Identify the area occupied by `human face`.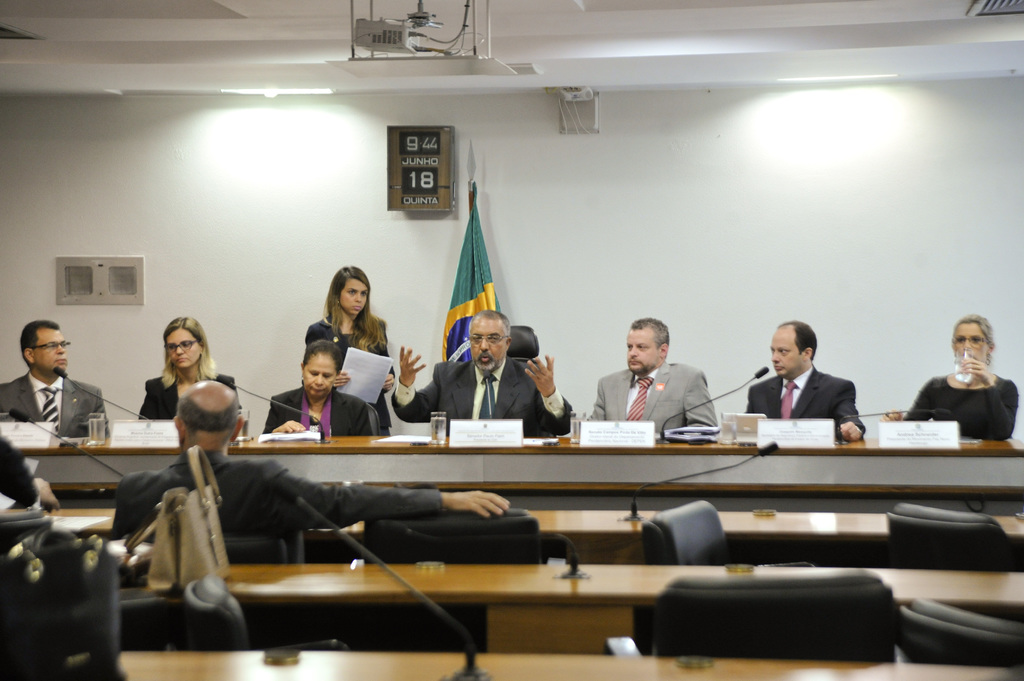
Area: {"x1": 471, "y1": 326, "x2": 504, "y2": 365}.
